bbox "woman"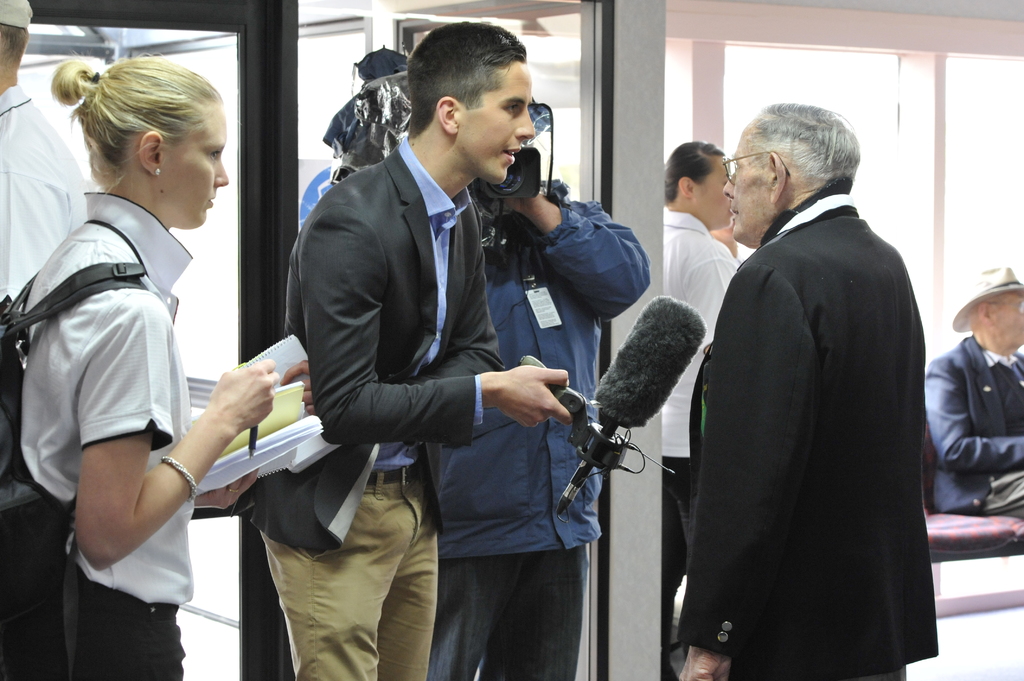
x1=19, y1=40, x2=277, y2=680
